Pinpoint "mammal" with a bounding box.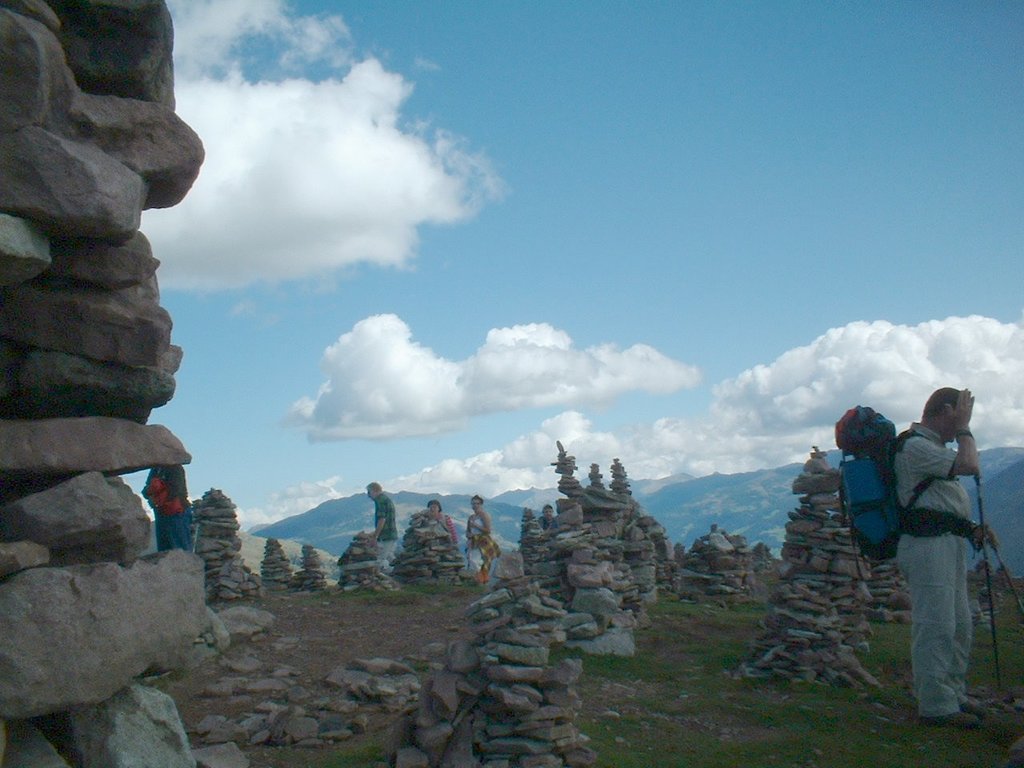
bbox=(364, 480, 398, 562).
